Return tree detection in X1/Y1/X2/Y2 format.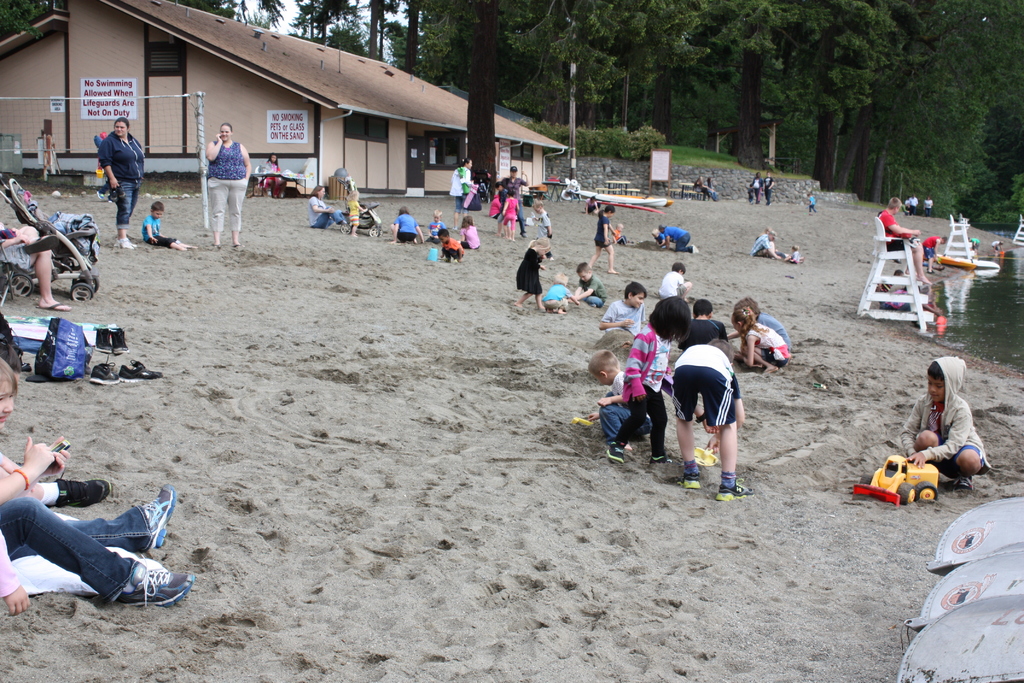
0/0/67/39.
